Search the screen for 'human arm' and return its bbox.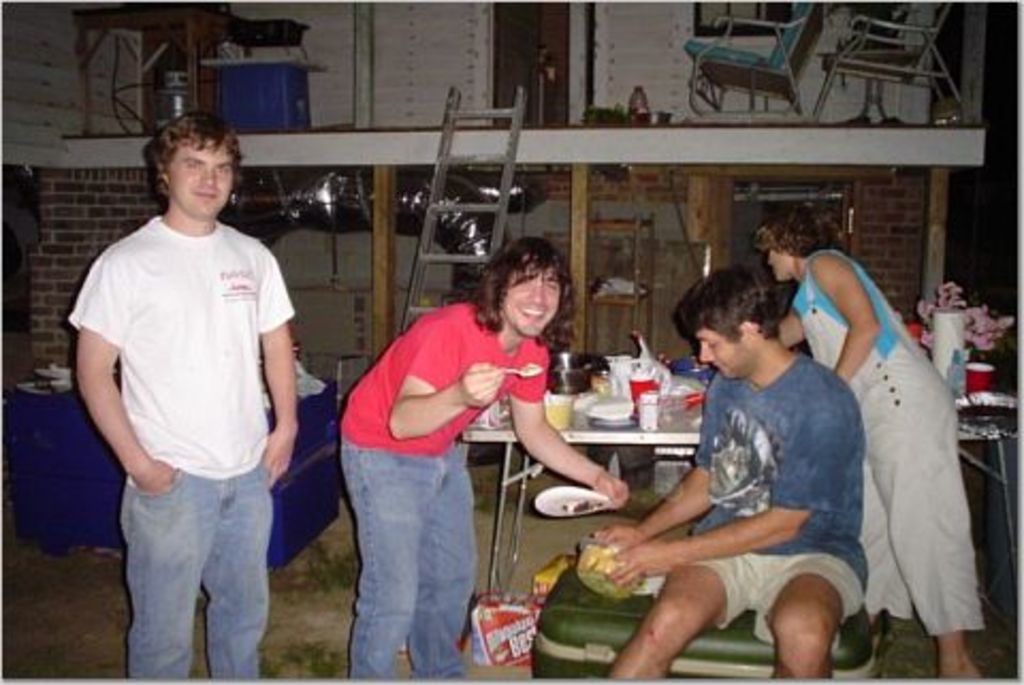
Found: detection(386, 318, 508, 446).
